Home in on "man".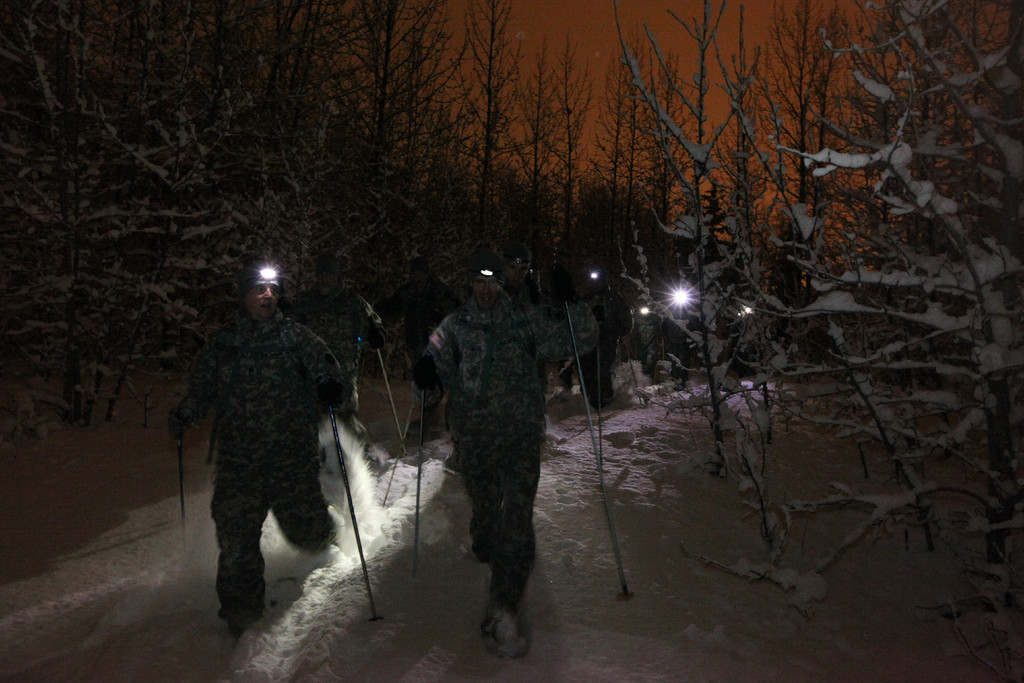
Homed in at crop(409, 252, 604, 656).
